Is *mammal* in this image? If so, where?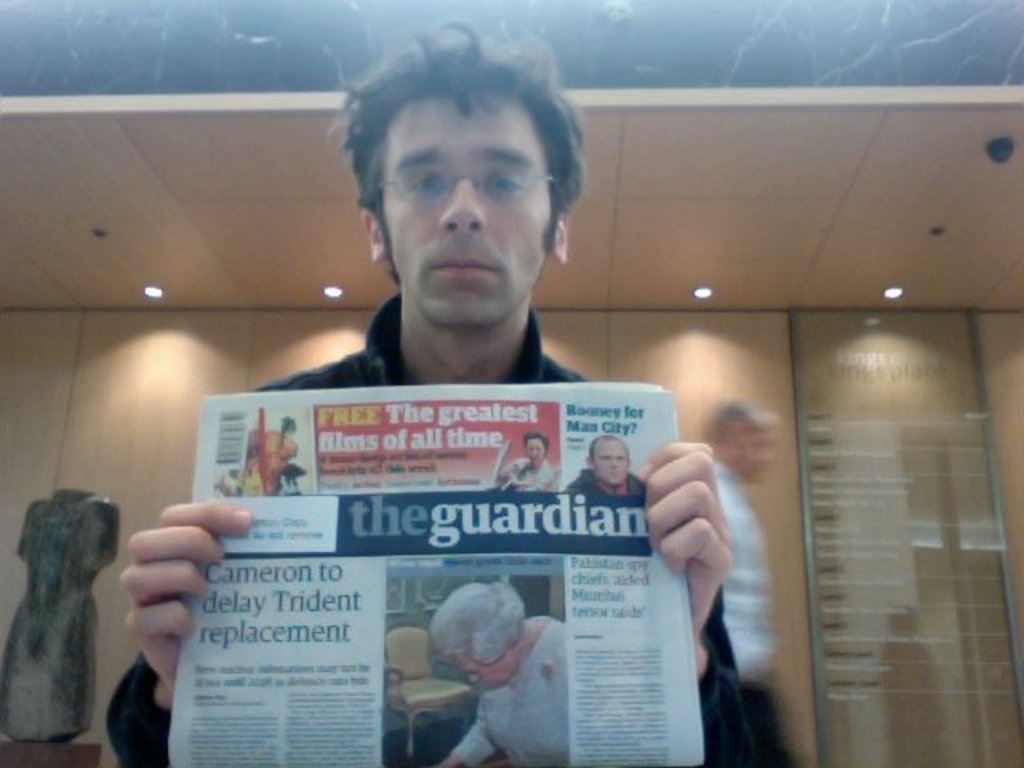
Yes, at 93,13,827,766.
